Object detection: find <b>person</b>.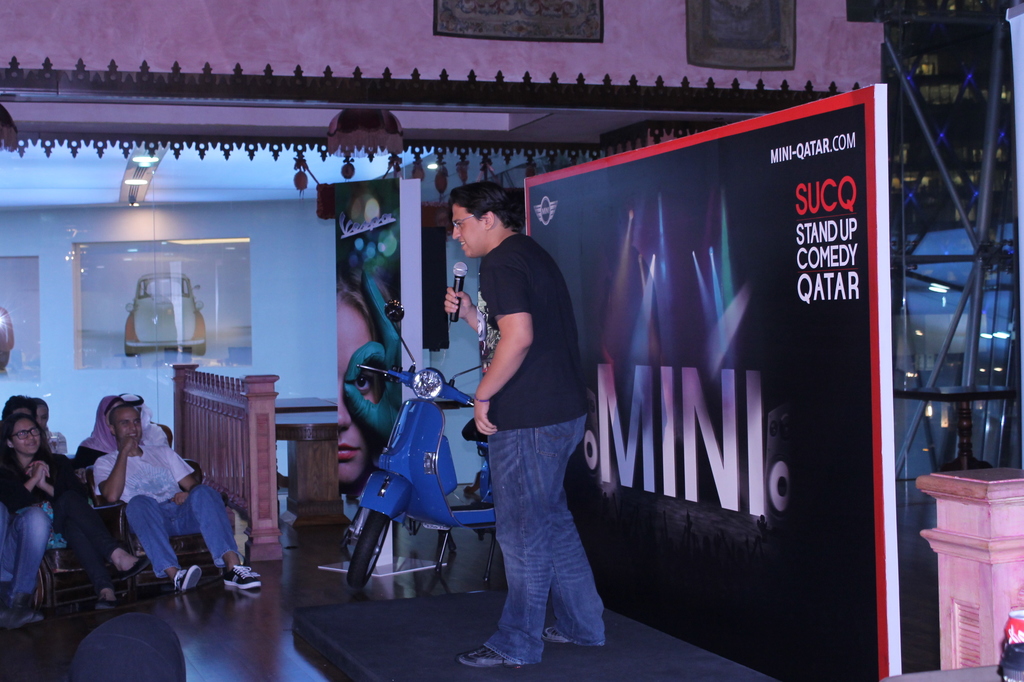
rect(0, 414, 70, 625).
